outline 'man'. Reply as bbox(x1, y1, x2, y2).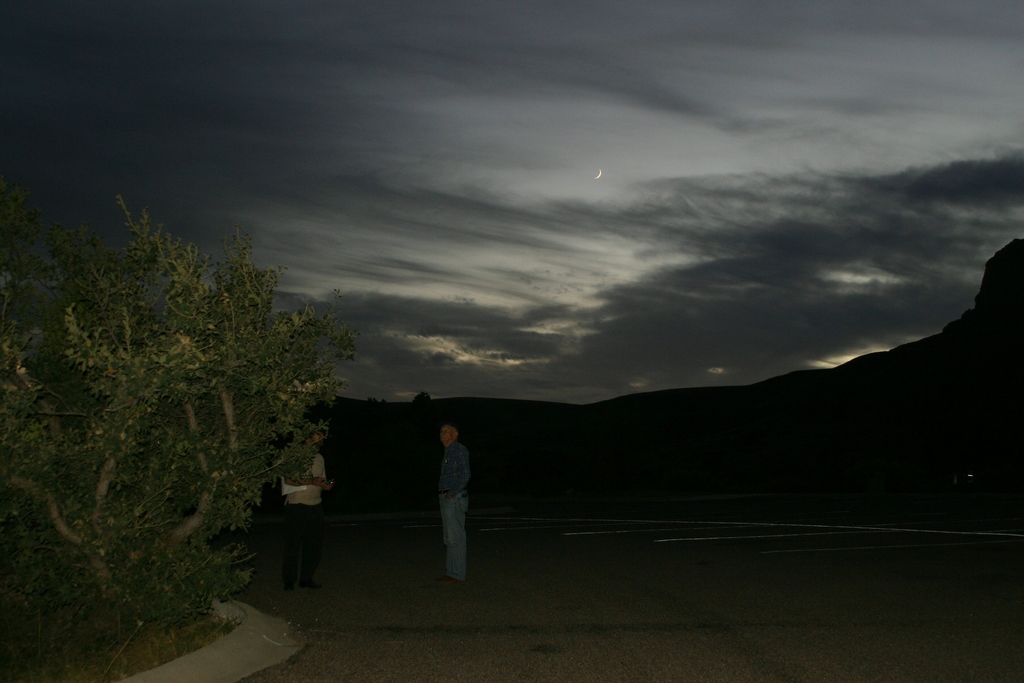
bbox(287, 411, 330, 596).
